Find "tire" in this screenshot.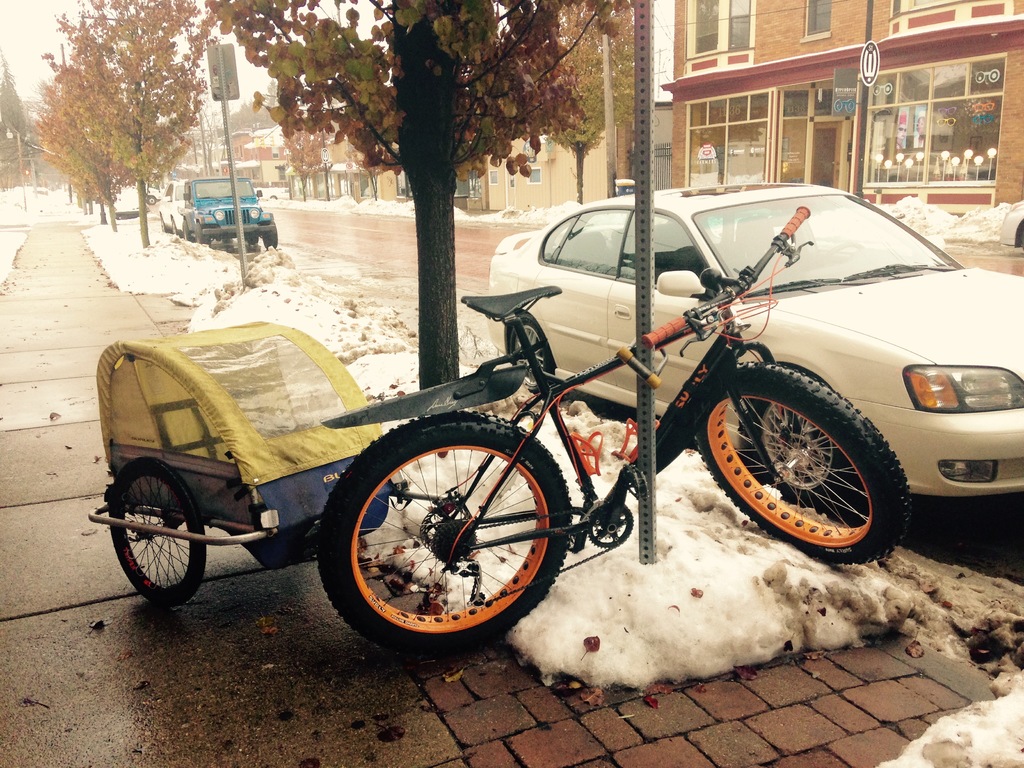
The bounding box for "tire" is rect(268, 227, 278, 247).
